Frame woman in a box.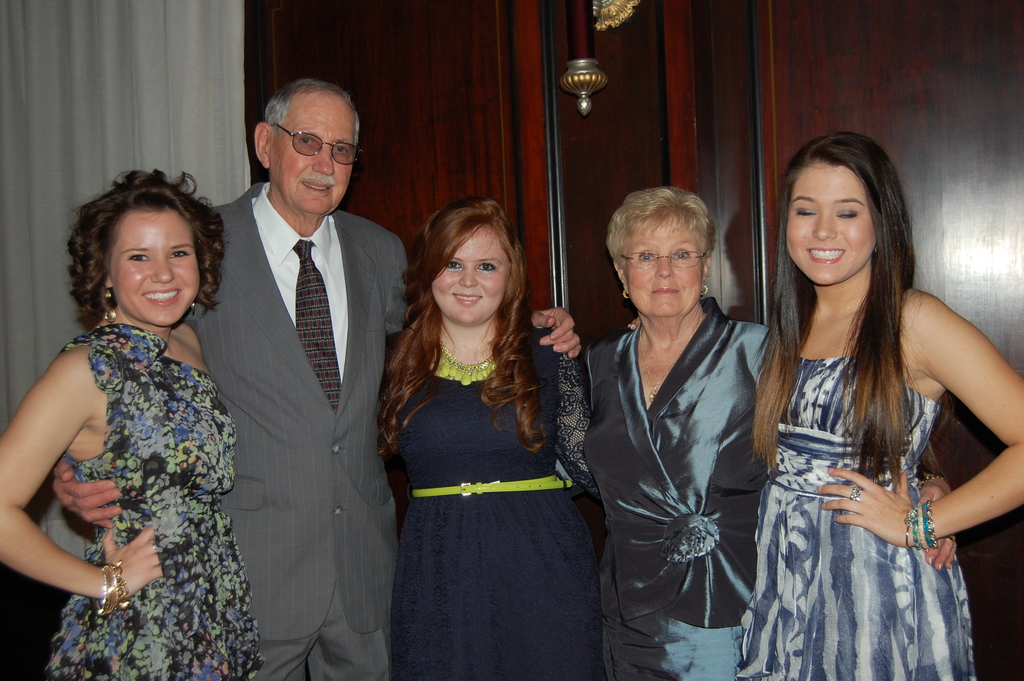
[x1=748, y1=126, x2=1021, y2=680].
